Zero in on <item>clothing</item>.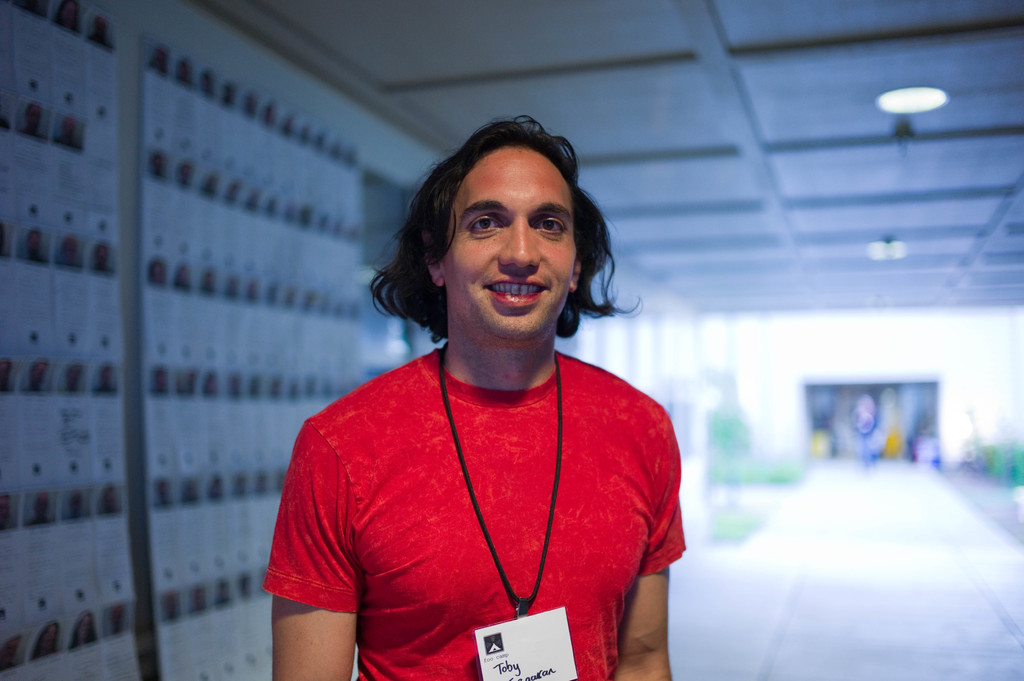
Zeroed in: l=260, t=346, r=702, b=680.
